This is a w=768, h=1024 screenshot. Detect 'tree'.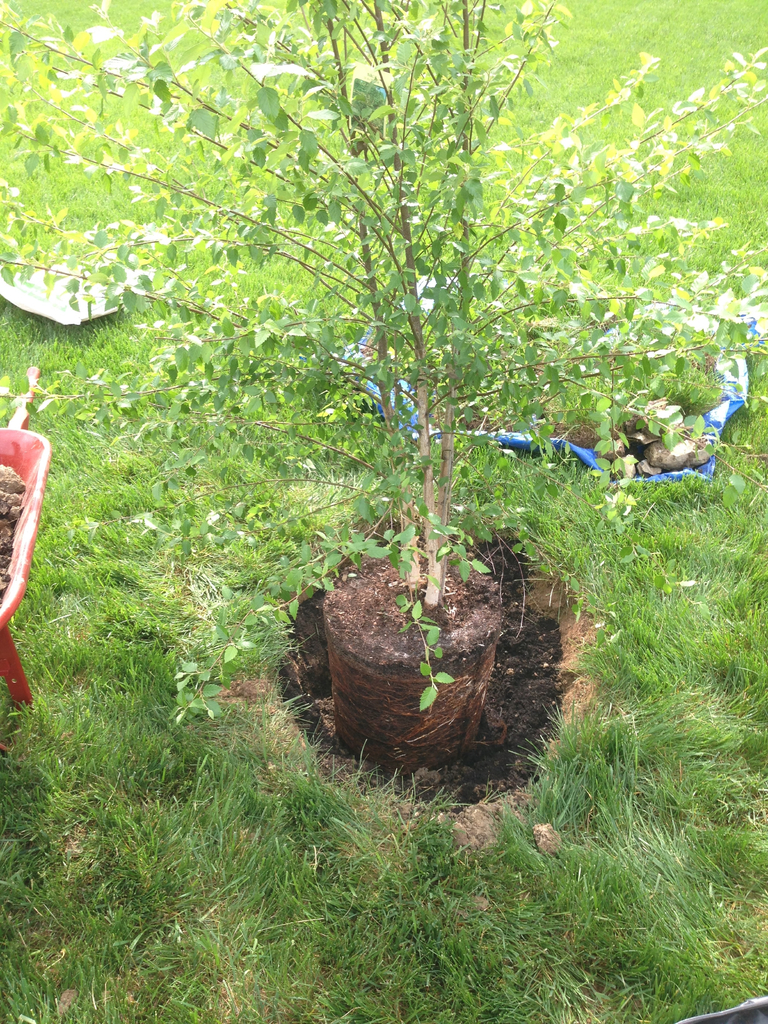
0/0/767/797.
